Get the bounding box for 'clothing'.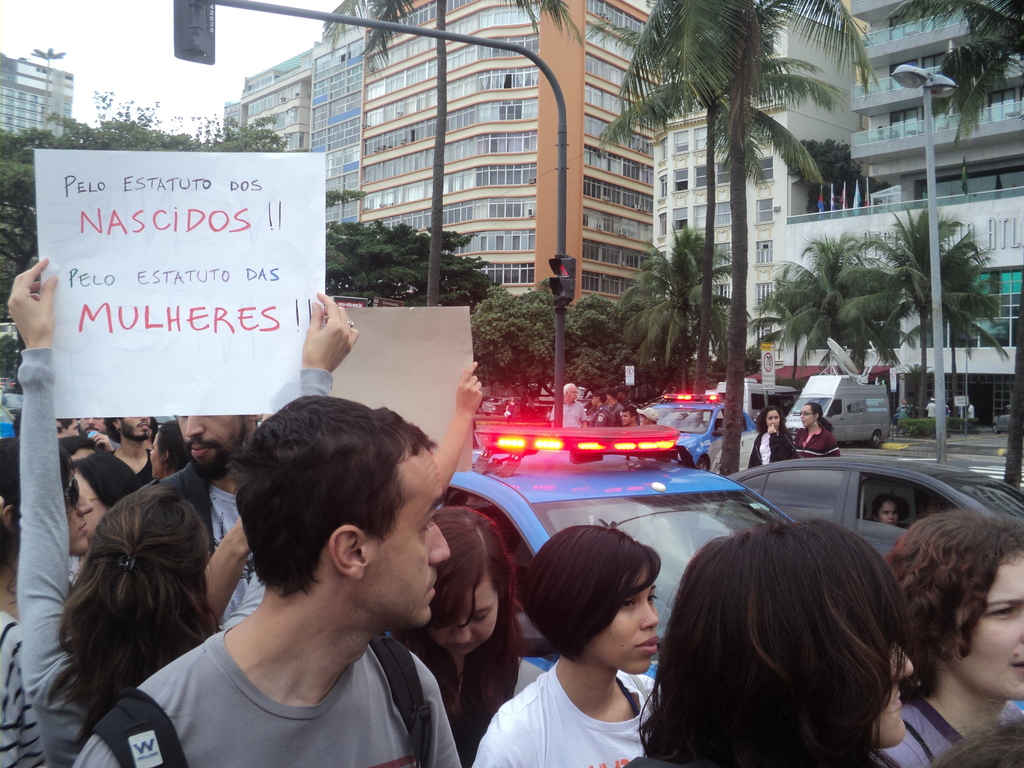
locate(63, 549, 95, 584).
